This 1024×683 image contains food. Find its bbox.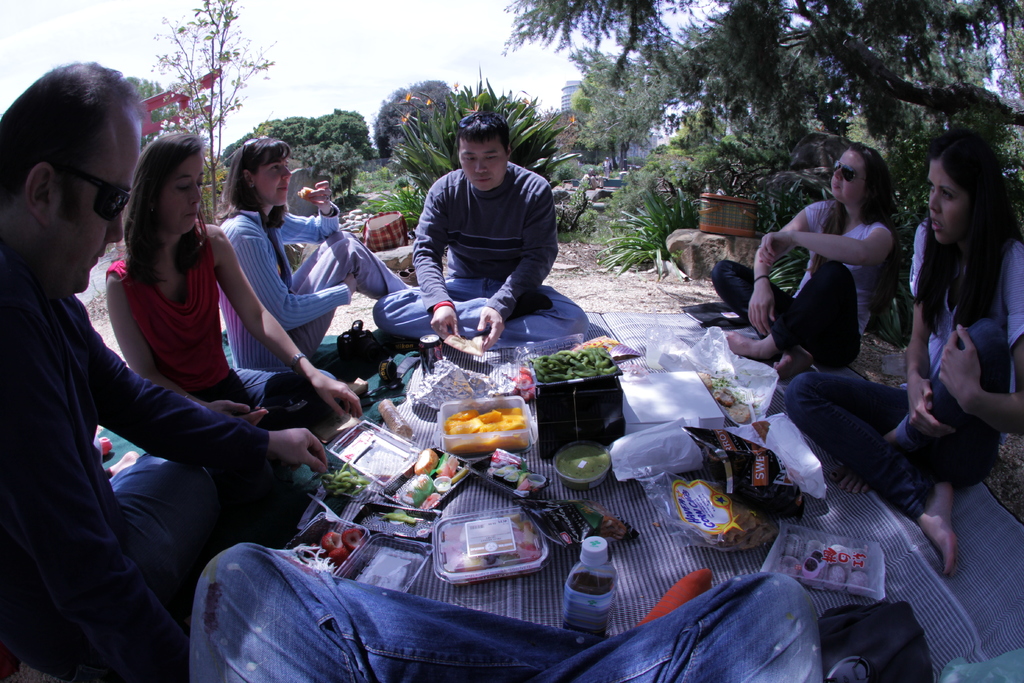
(left=577, top=497, right=626, bottom=542).
